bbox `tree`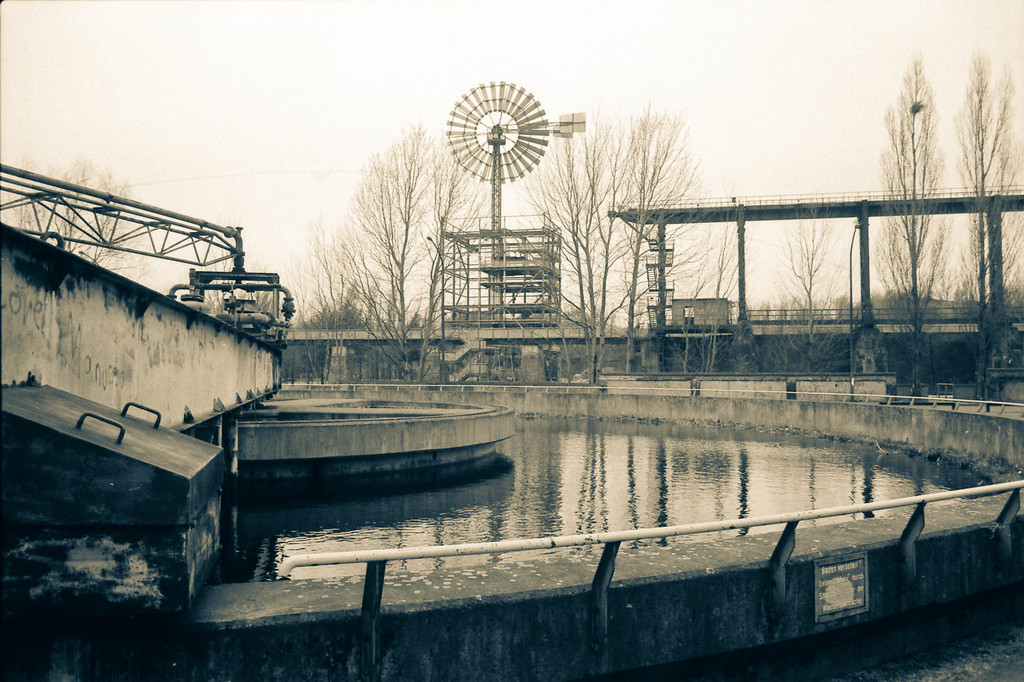
26 154 129 264
